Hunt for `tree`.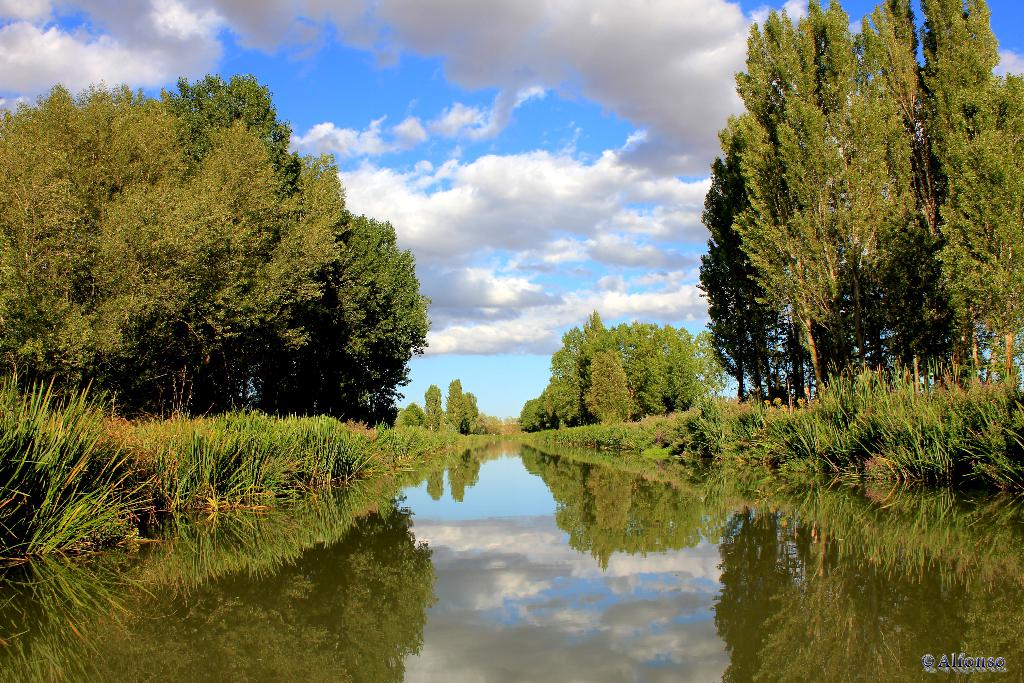
Hunted down at box(424, 383, 445, 425).
